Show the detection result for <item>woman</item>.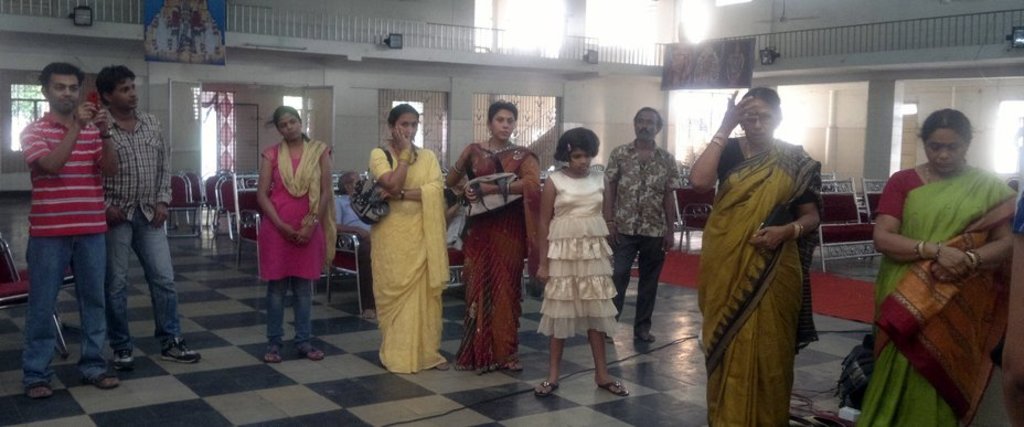
l=694, t=90, r=826, b=426.
